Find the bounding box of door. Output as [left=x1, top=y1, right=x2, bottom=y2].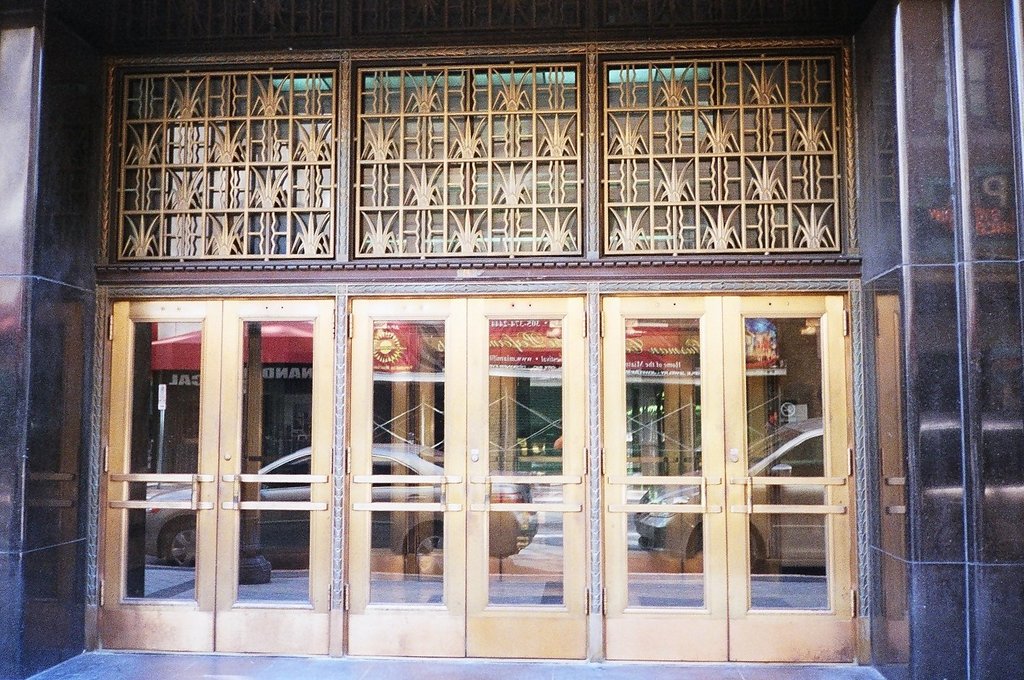
[left=596, top=293, right=862, bottom=658].
